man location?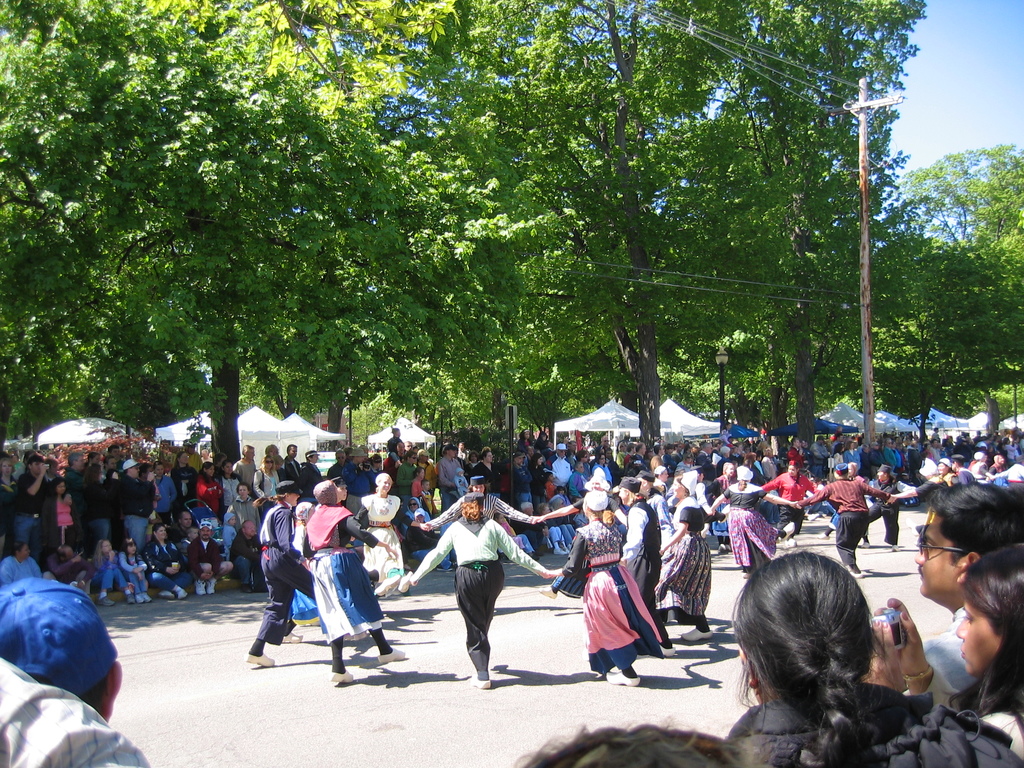
{"x1": 228, "y1": 520, "x2": 275, "y2": 595}
